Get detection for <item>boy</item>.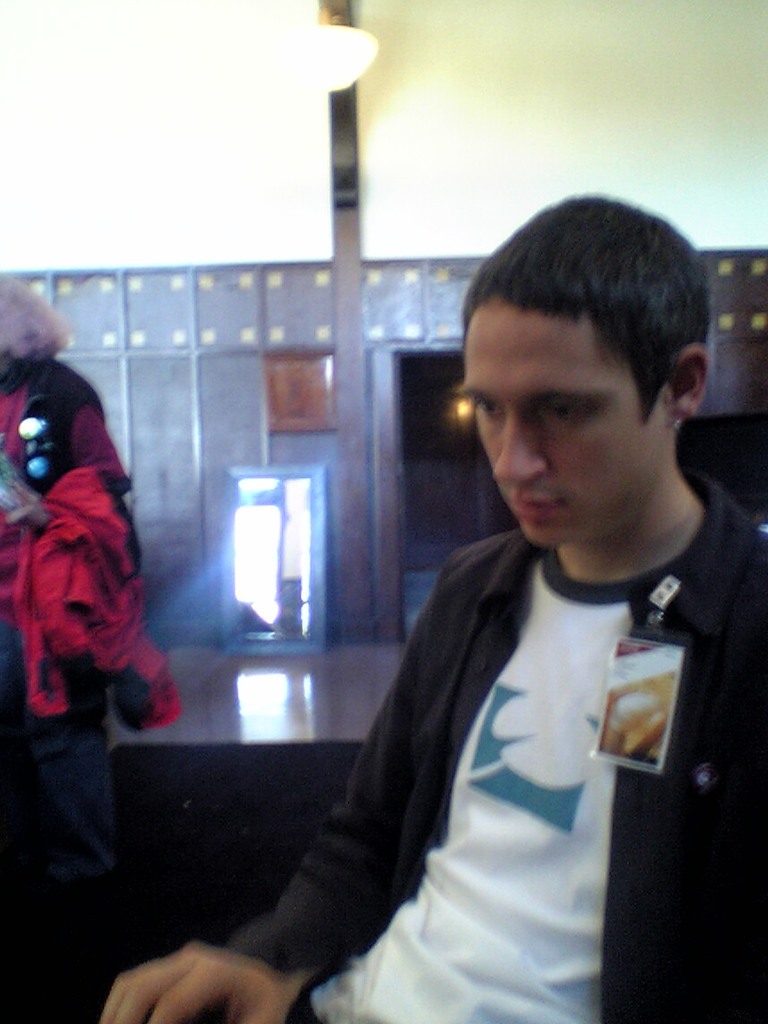
Detection: detection(99, 192, 765, 1023).
